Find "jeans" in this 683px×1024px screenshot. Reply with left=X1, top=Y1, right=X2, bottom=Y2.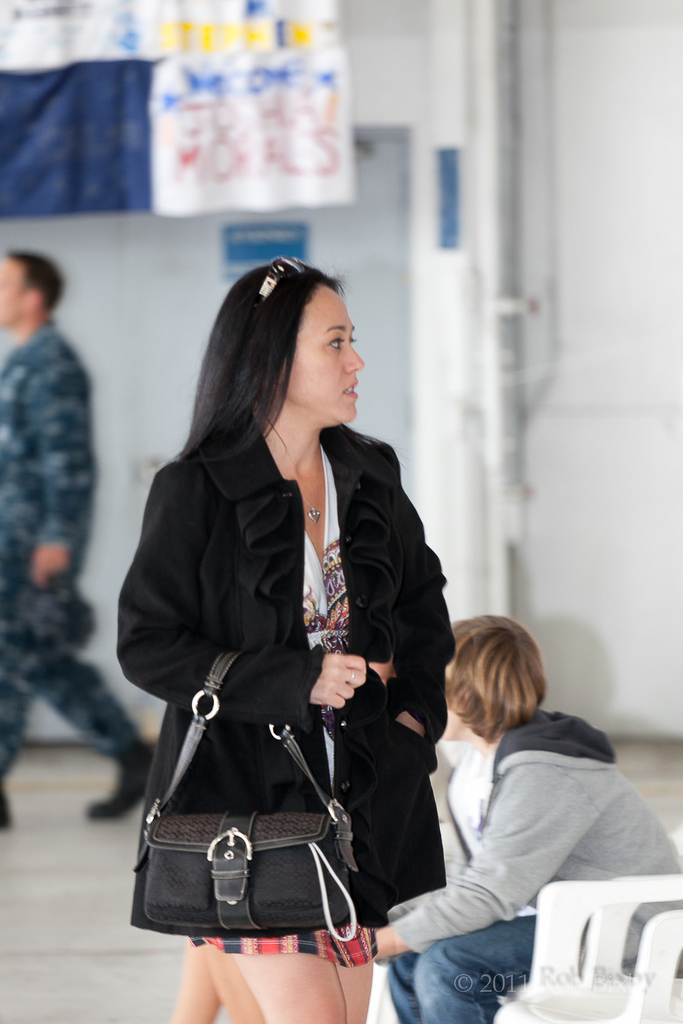
left=395, top=909, right=557, bottom=1010.
